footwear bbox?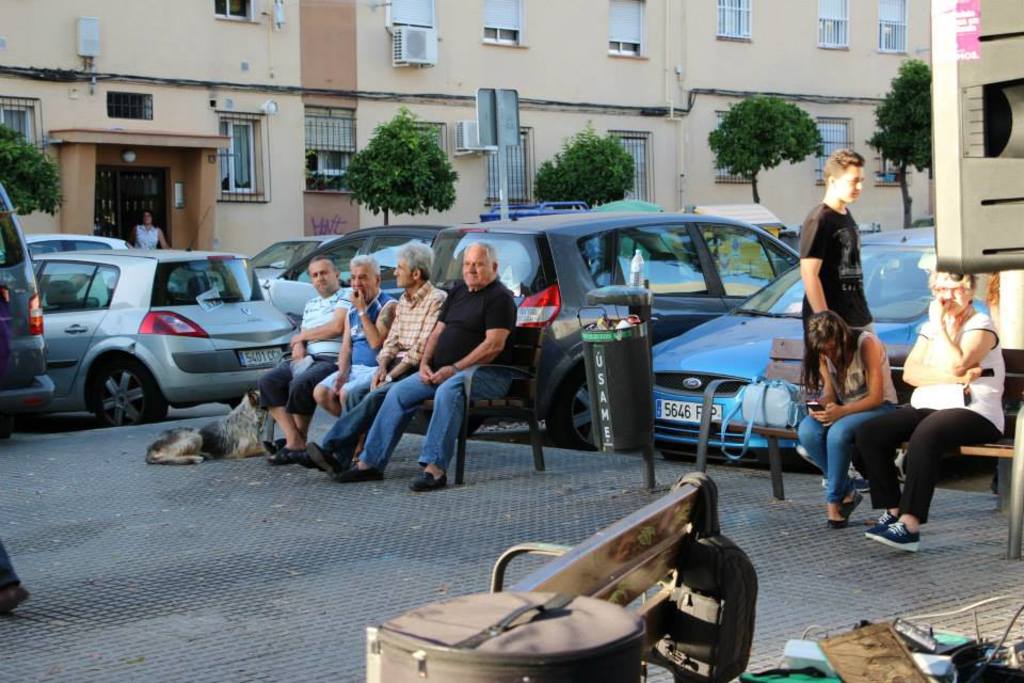
(x1=843, y1=489, x2=864, y2=515)
